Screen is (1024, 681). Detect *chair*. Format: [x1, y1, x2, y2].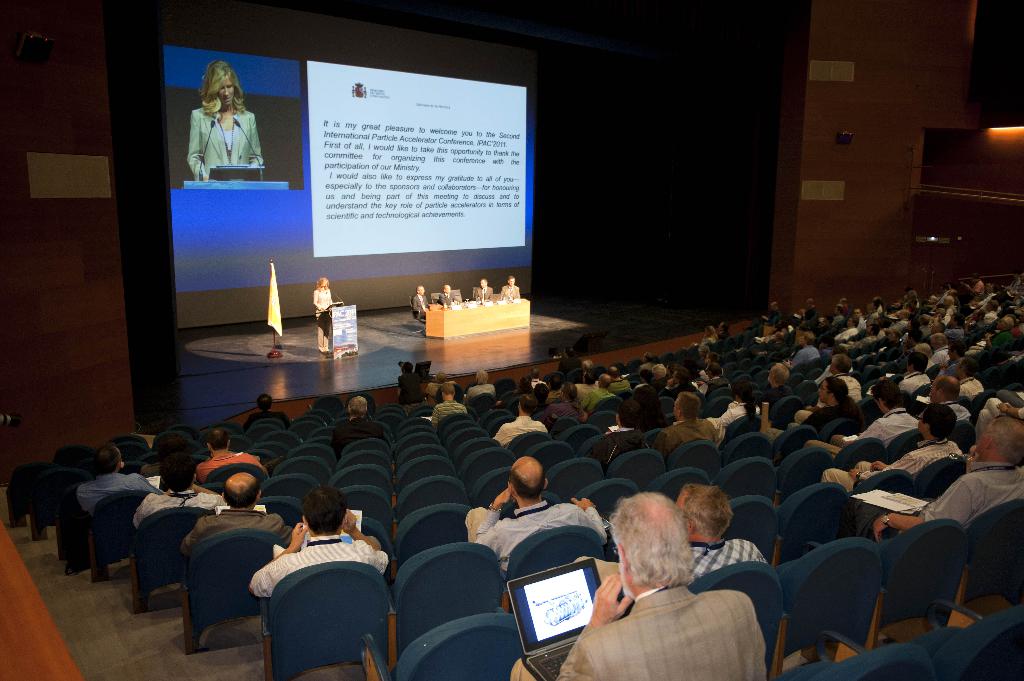
[819, 416, 855, 440].
